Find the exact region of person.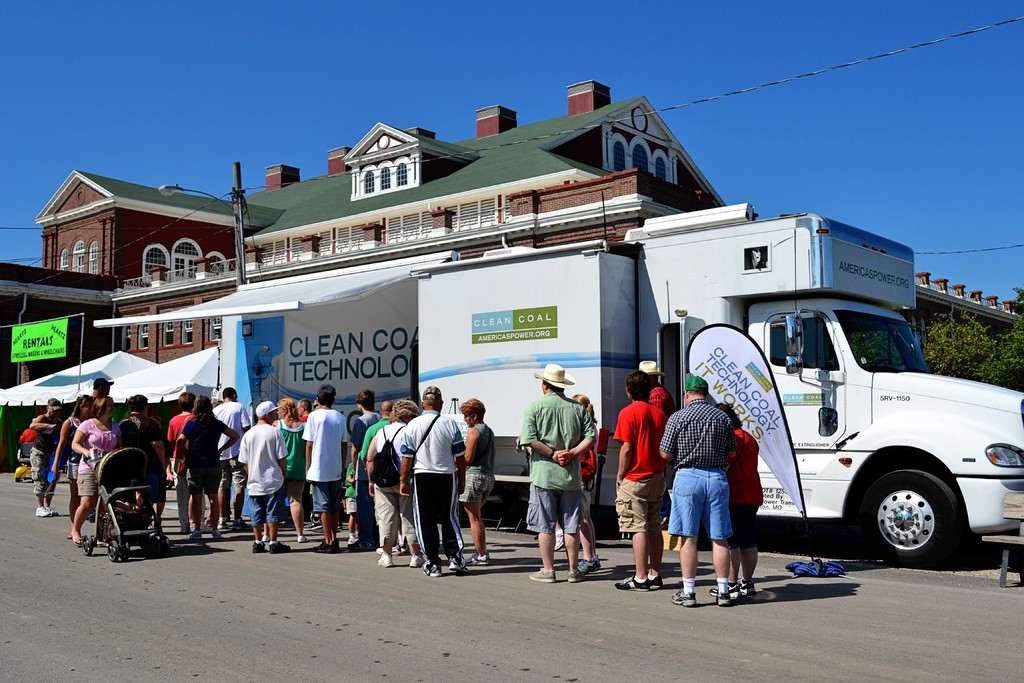
Exact region: box(51, 391, 88, 525).
